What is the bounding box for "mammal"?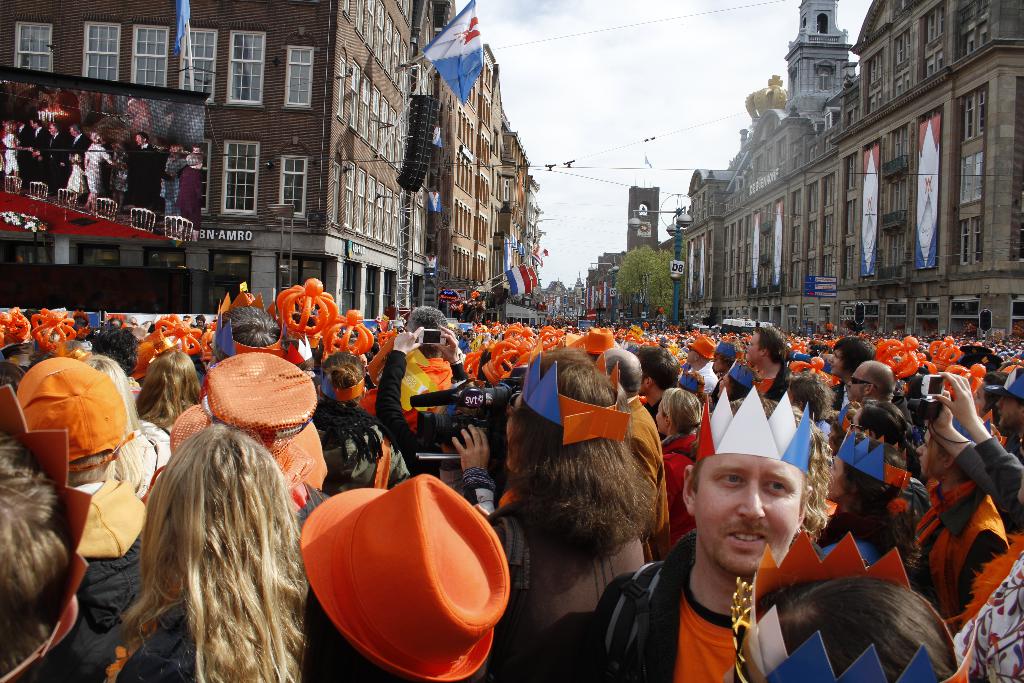
125:98:155:136.
